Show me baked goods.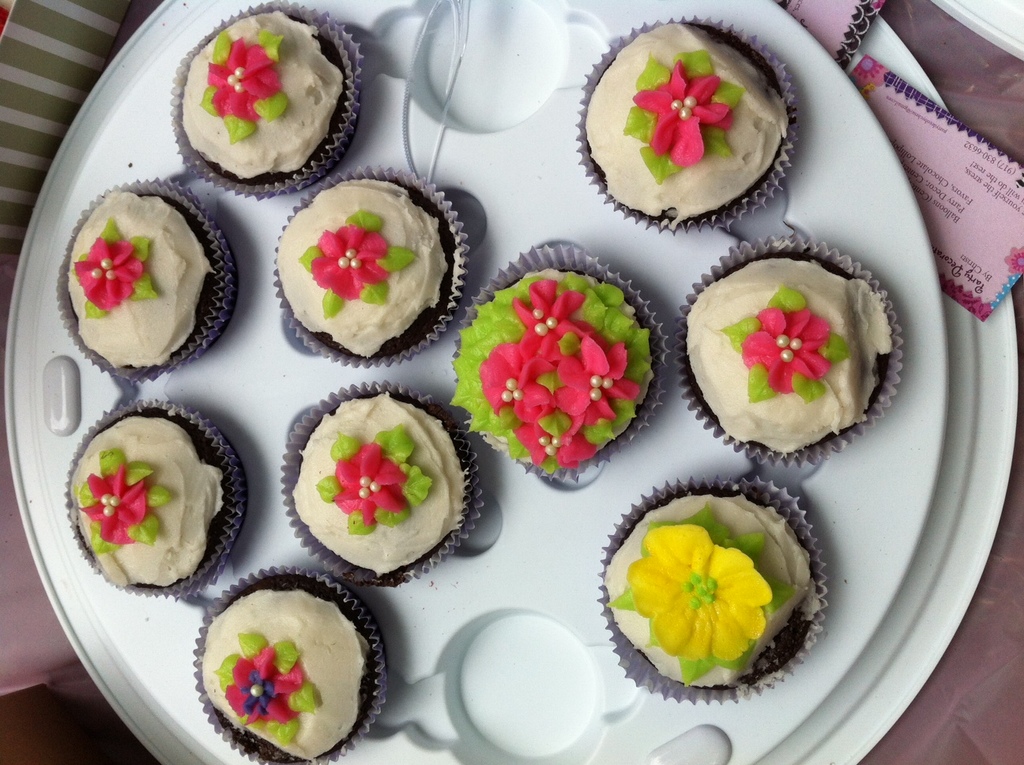
baked goods is here: box=[682, 250, 894, 455].
